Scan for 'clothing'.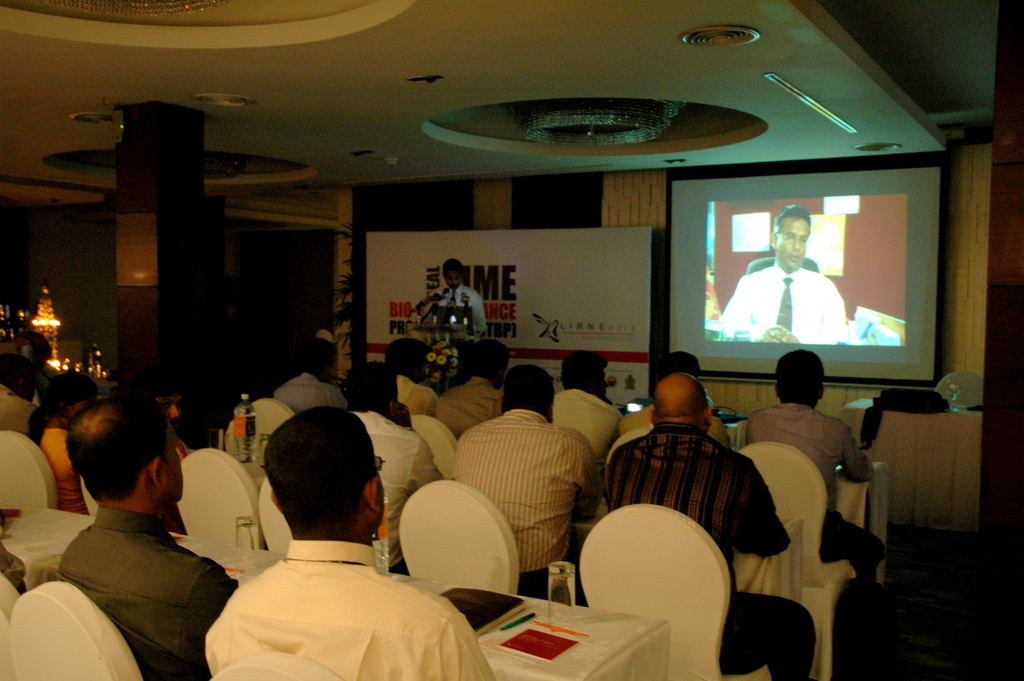
Scan result: 722,260,851,346.
